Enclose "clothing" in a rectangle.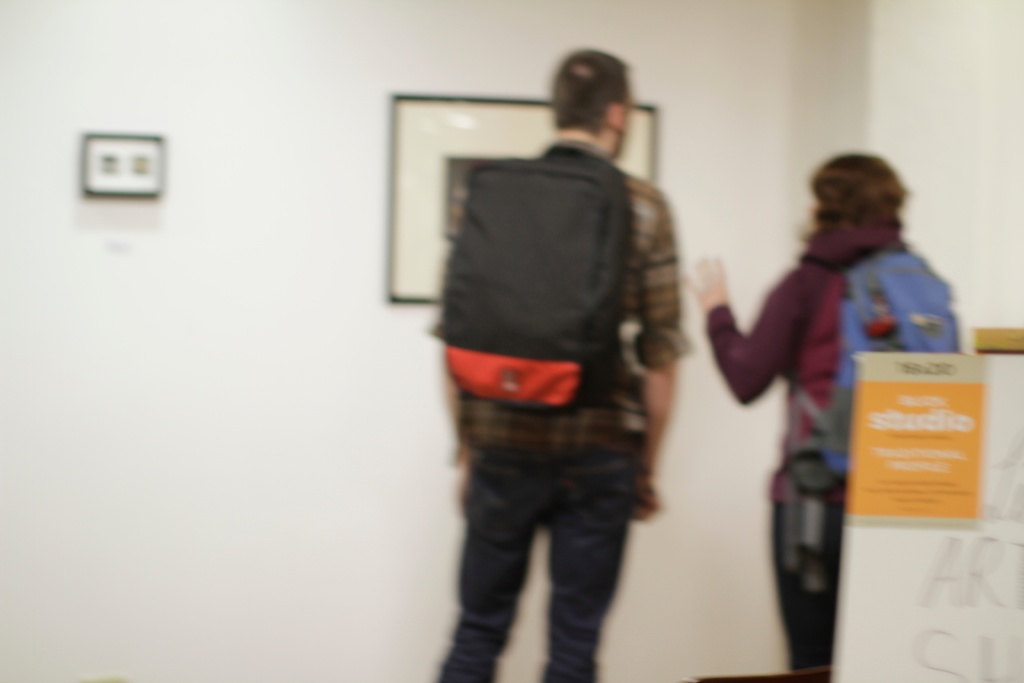
[416, 85, 696, 607].
